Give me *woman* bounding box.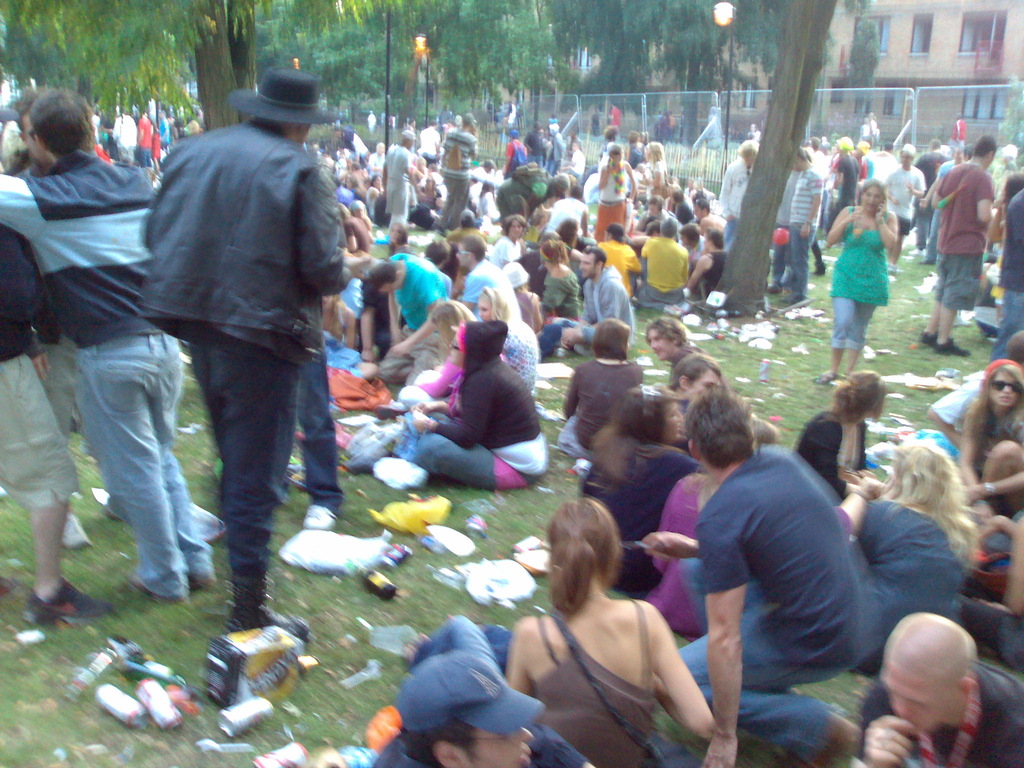
[x1=479, y1=496, x2=717, y2=767].
